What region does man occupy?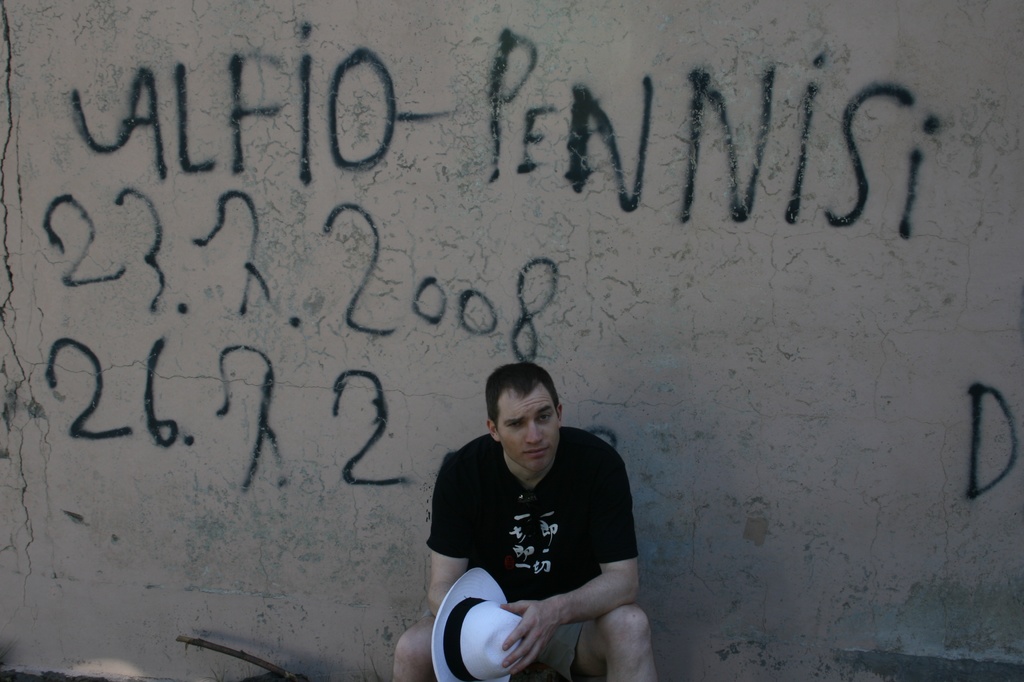
box(417, 363, 666, 670).
